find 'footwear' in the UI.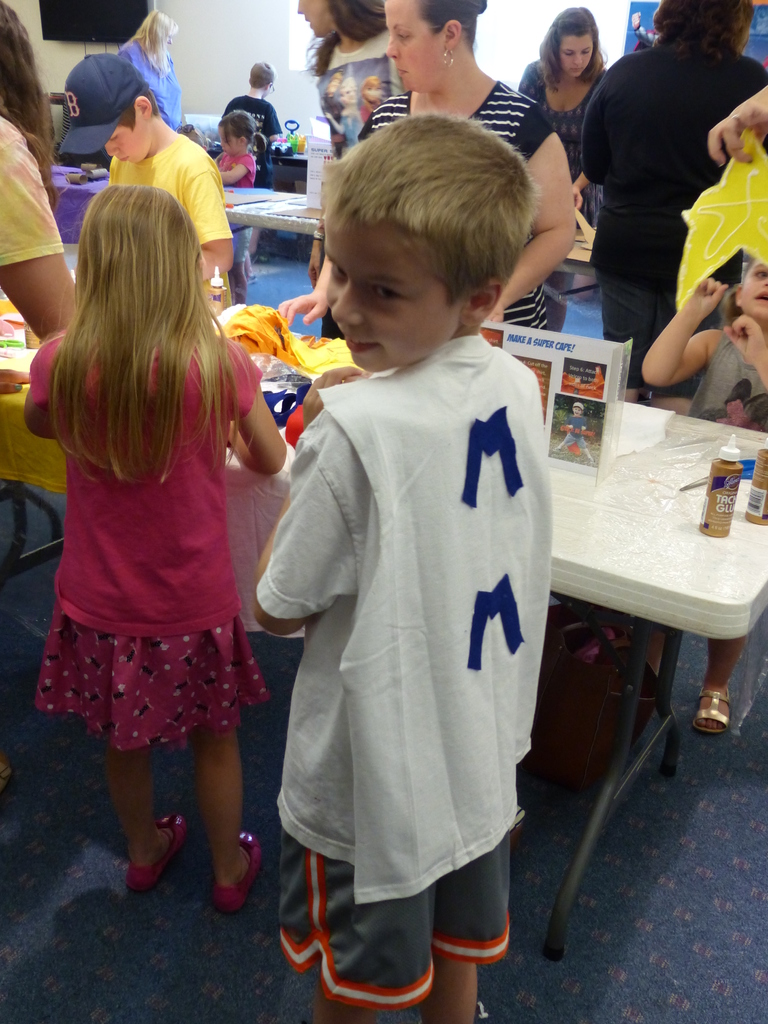
UI element at (214, 826, 266, 917).
